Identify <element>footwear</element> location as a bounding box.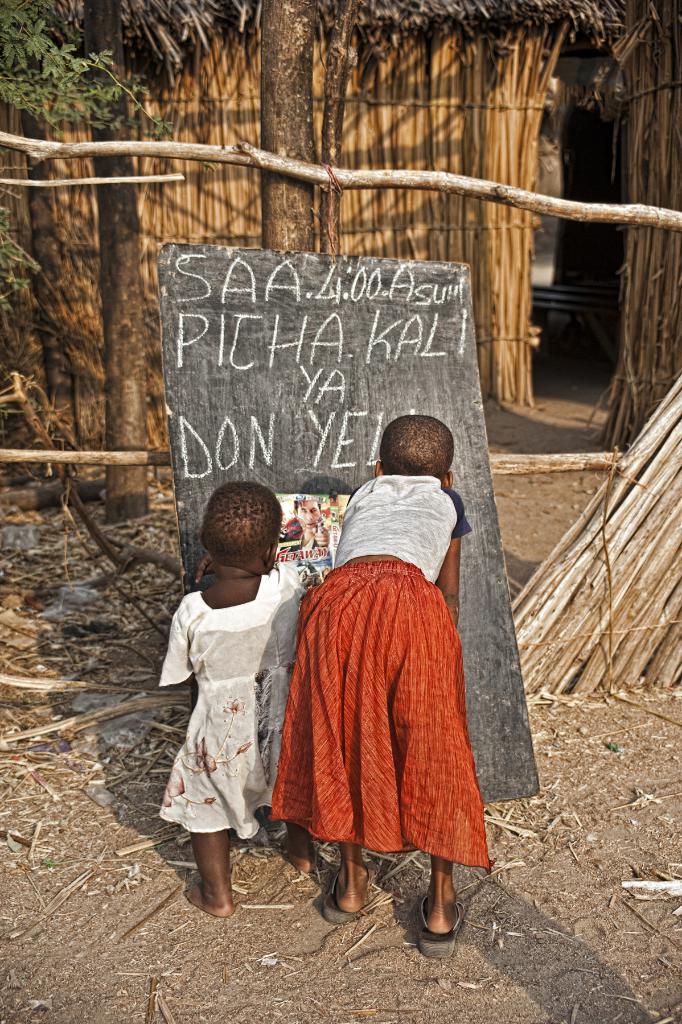
411,874,469,958.
